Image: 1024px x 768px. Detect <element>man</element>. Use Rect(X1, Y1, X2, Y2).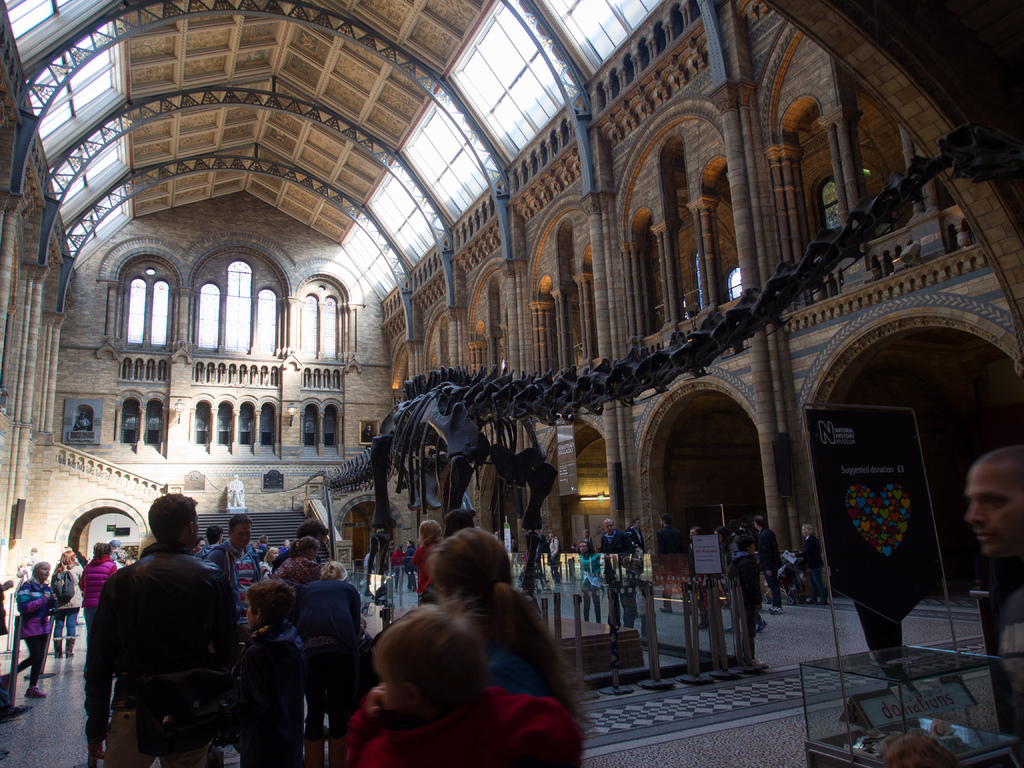
Rect(81, 513, 248, 765).
